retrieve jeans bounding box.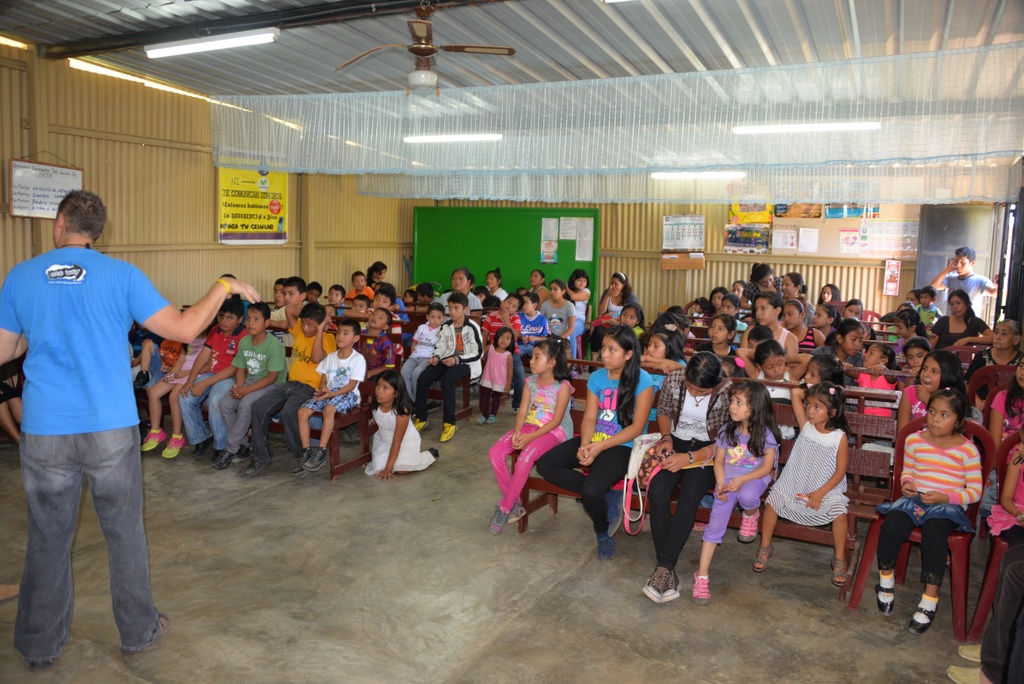
Bounding box: (x1=7, y1=426, x2=164, y2=656).
